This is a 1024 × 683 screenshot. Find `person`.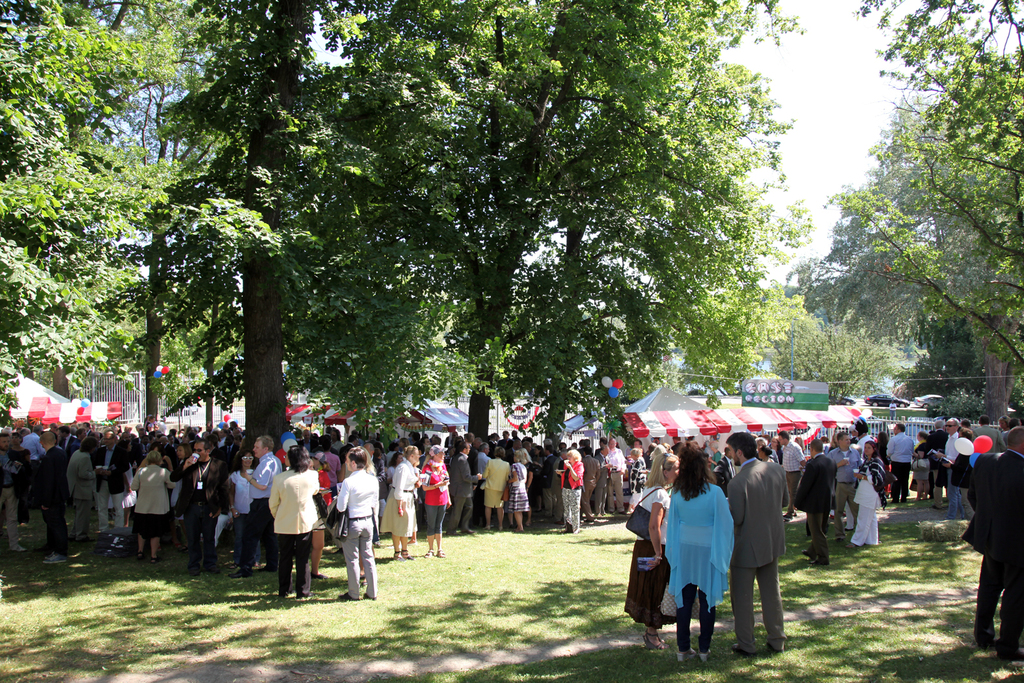
Bounding box: bbox=(728, 435, 787, 655).
